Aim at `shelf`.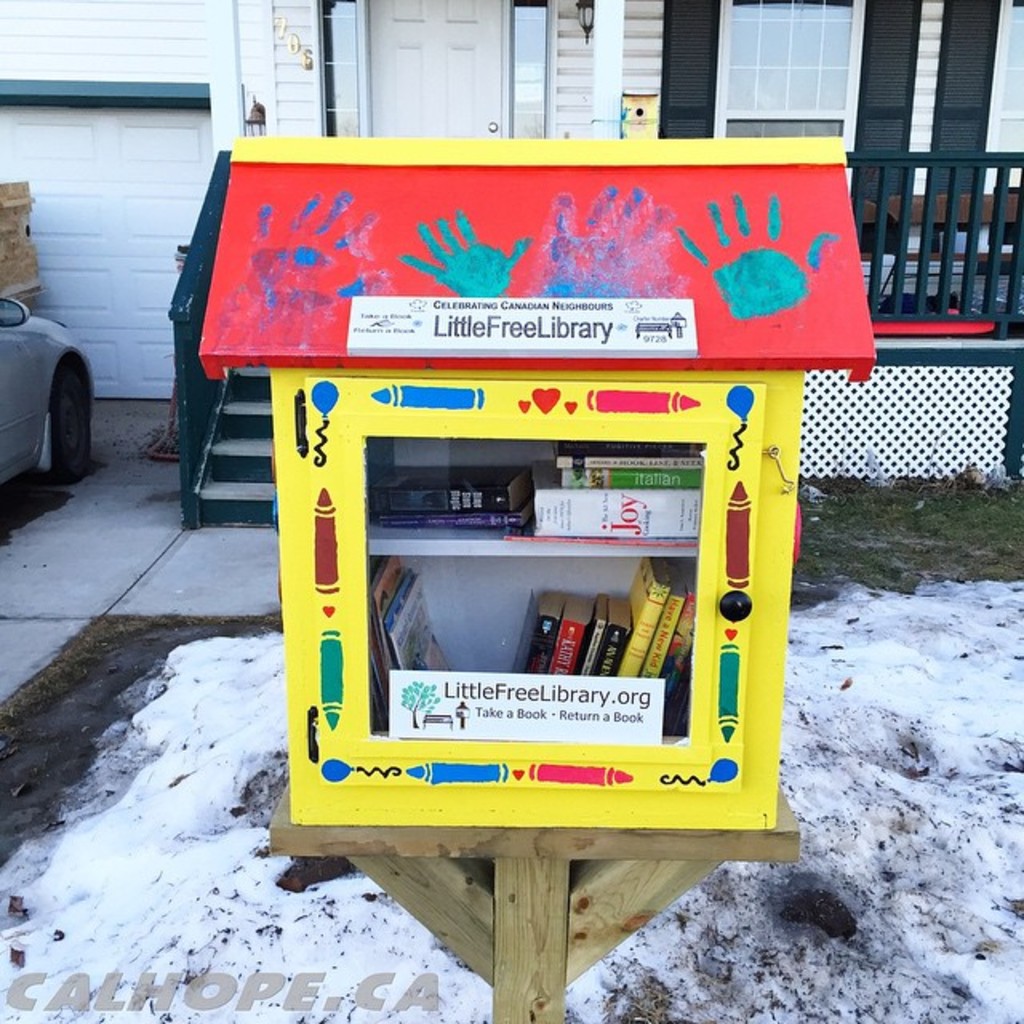
Aimed at select_region(346, 440, 728, 800).
